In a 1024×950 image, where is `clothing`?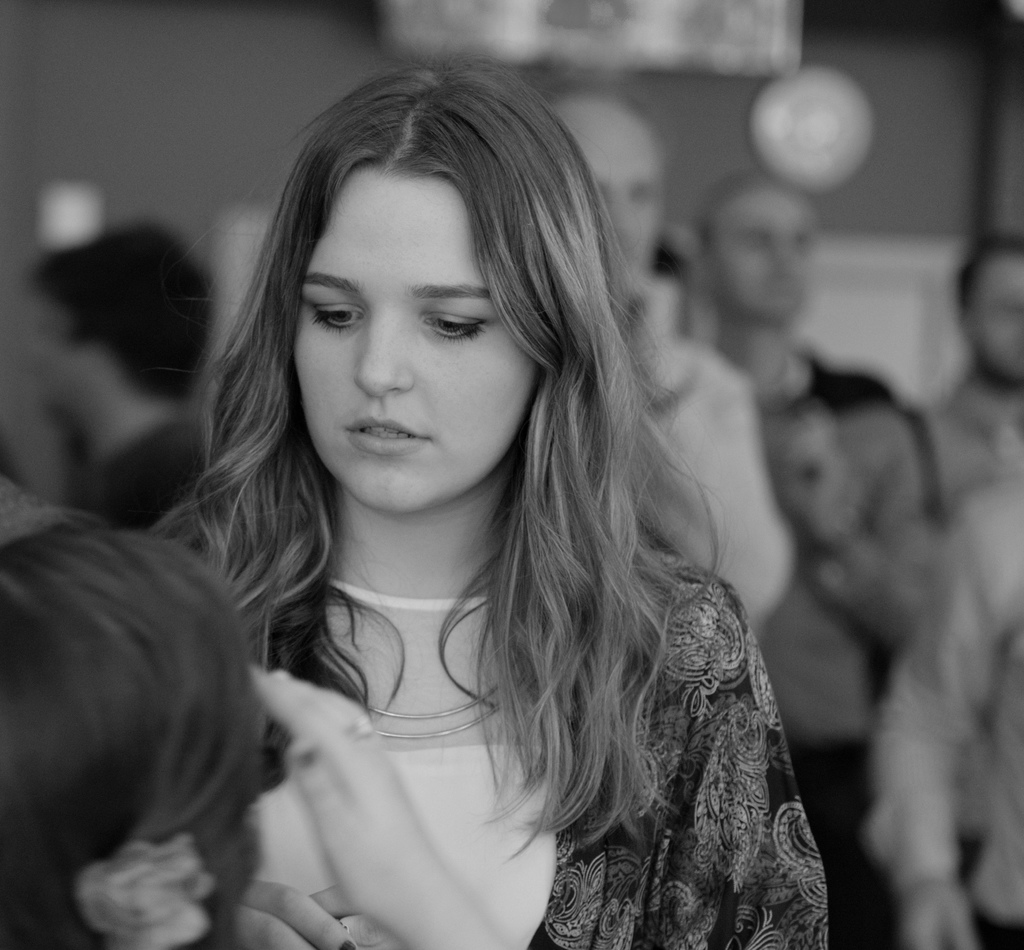
x1=753, y1=364, x2=942, y2=946.
